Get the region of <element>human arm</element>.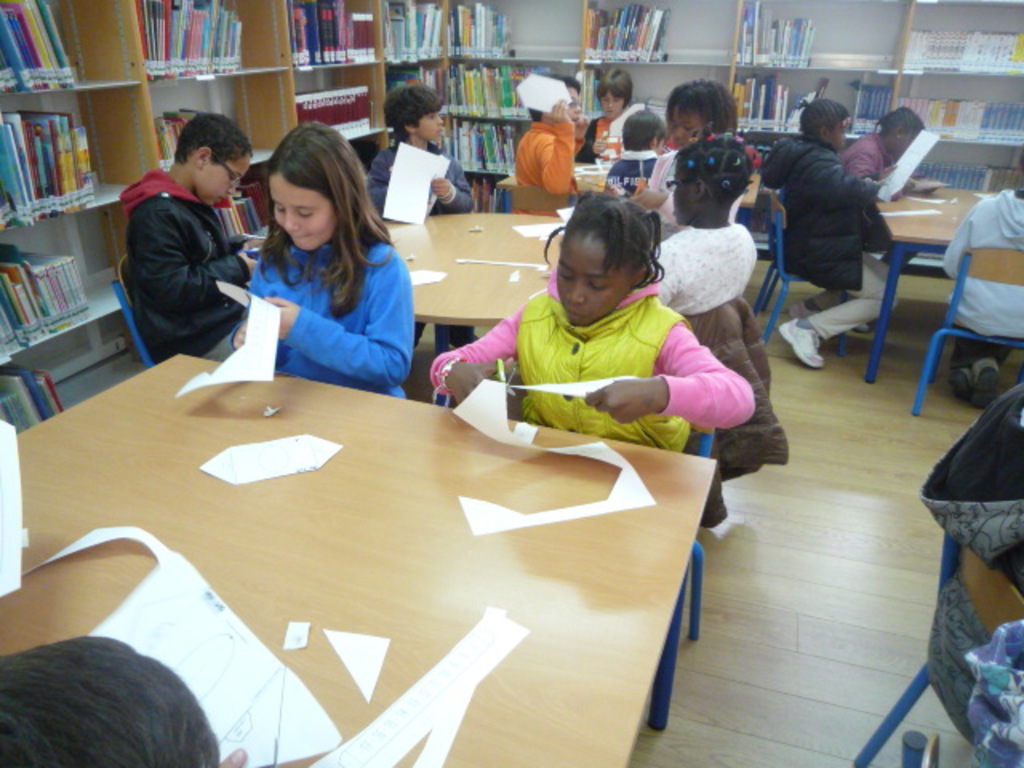
<bbox>806, 154, 899, 213</bbox>.
